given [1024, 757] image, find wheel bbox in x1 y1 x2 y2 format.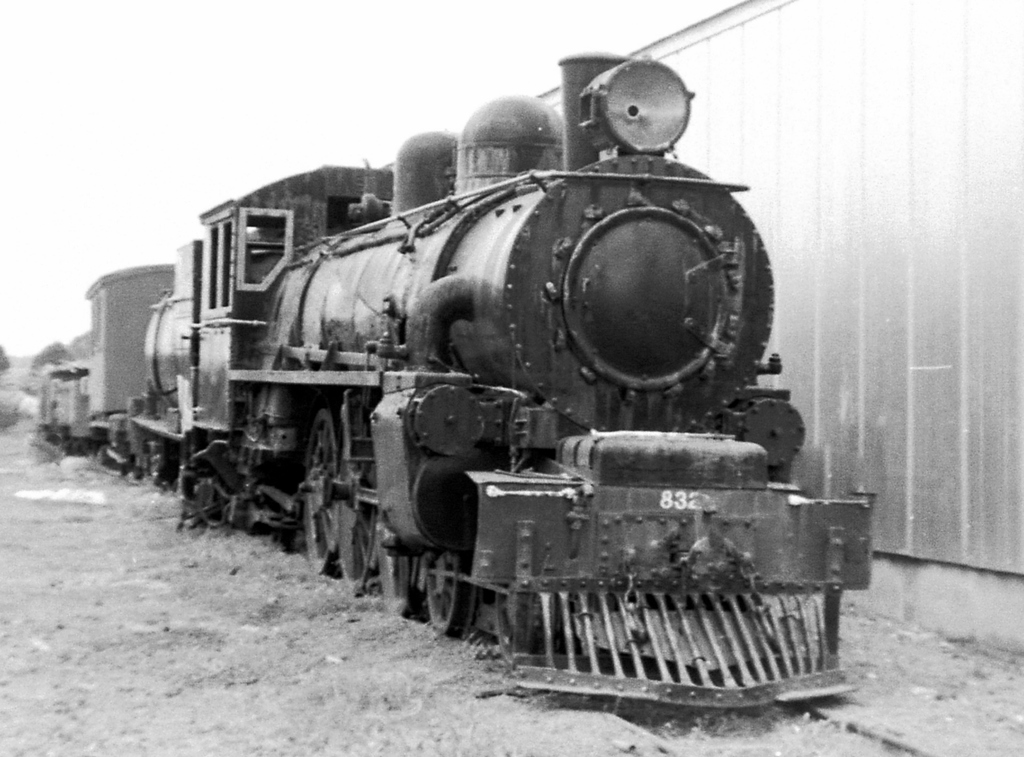
337 411 379 589.
